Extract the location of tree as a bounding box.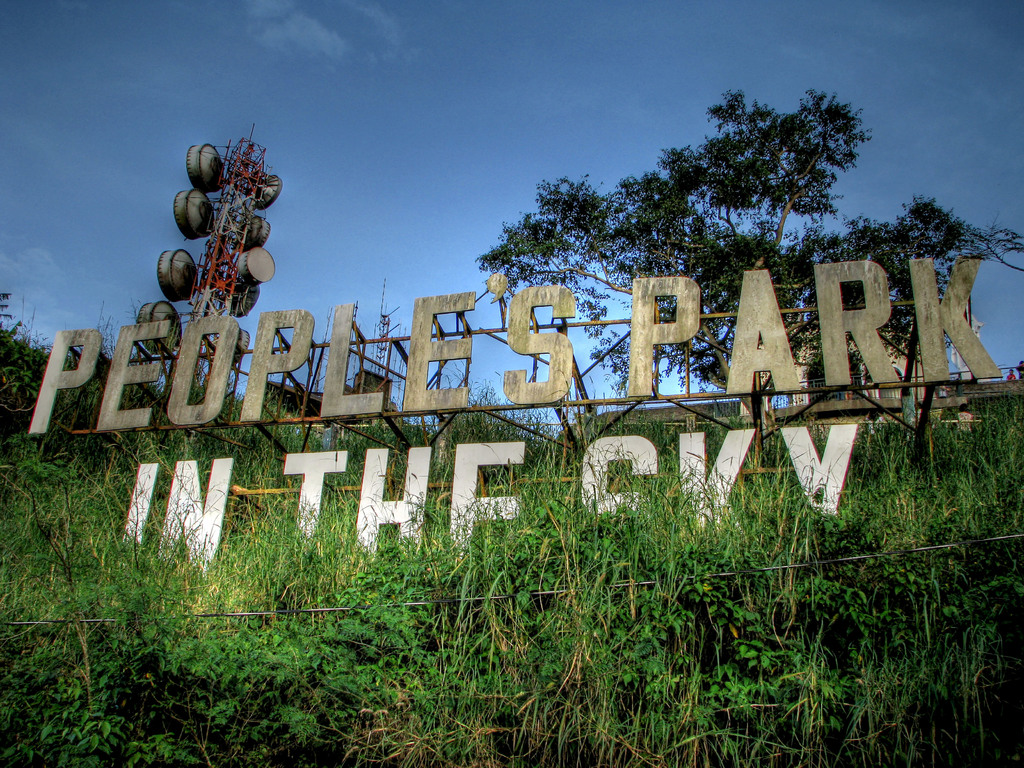
rect(472, 83, 980, 435).
